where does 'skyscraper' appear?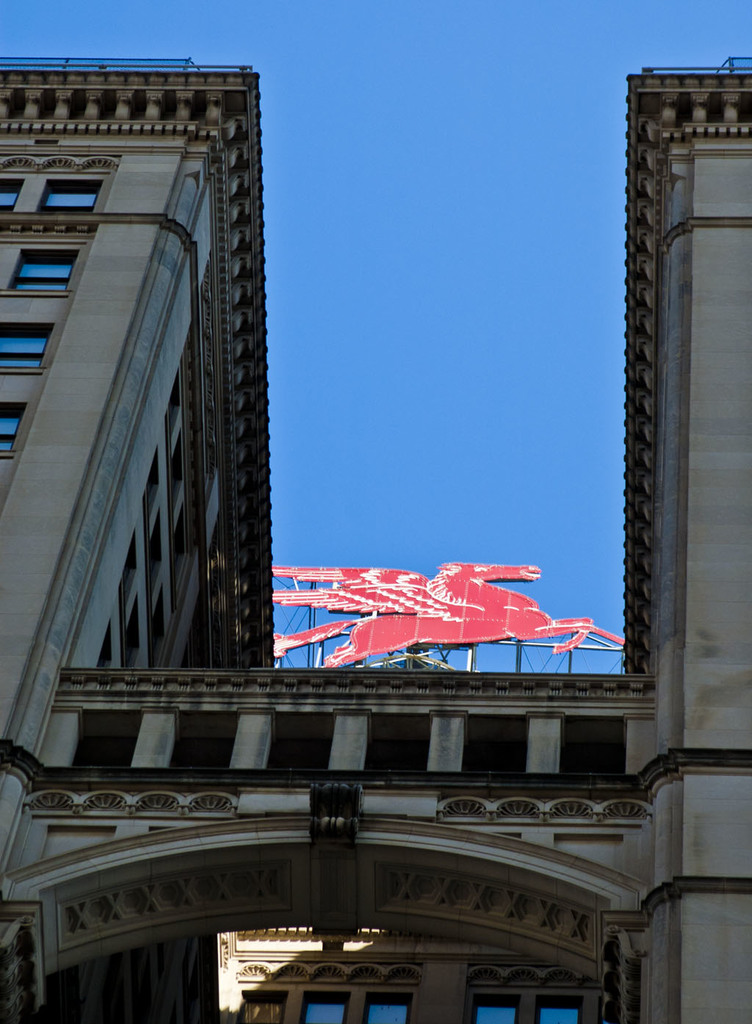
Appears at 0:51:751:1023.
